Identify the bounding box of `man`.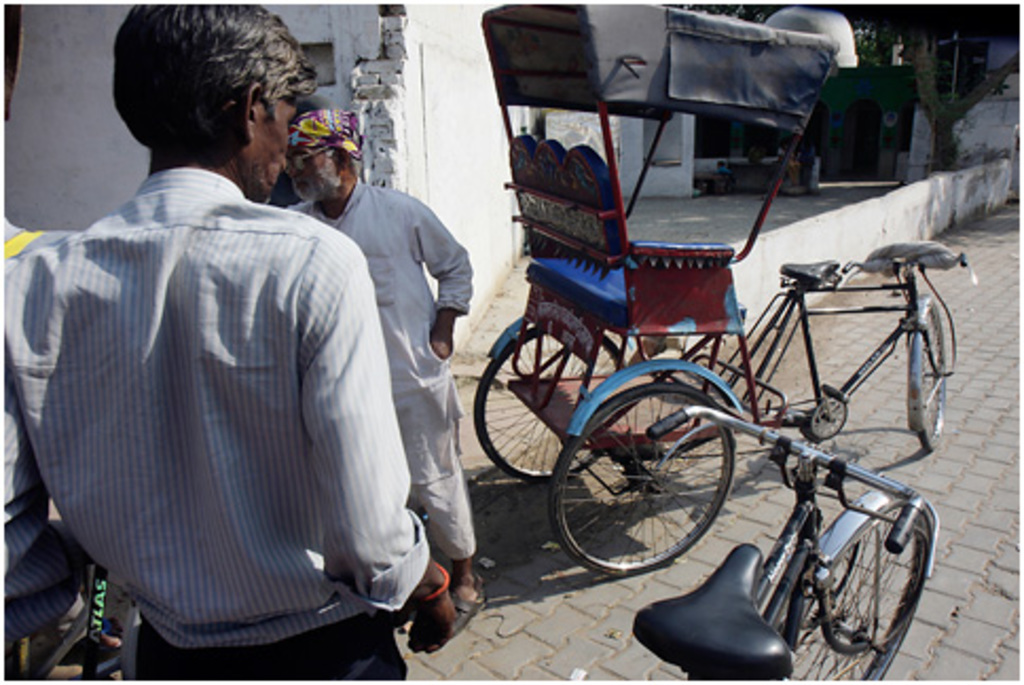
box(264, 106, 472, 624).
